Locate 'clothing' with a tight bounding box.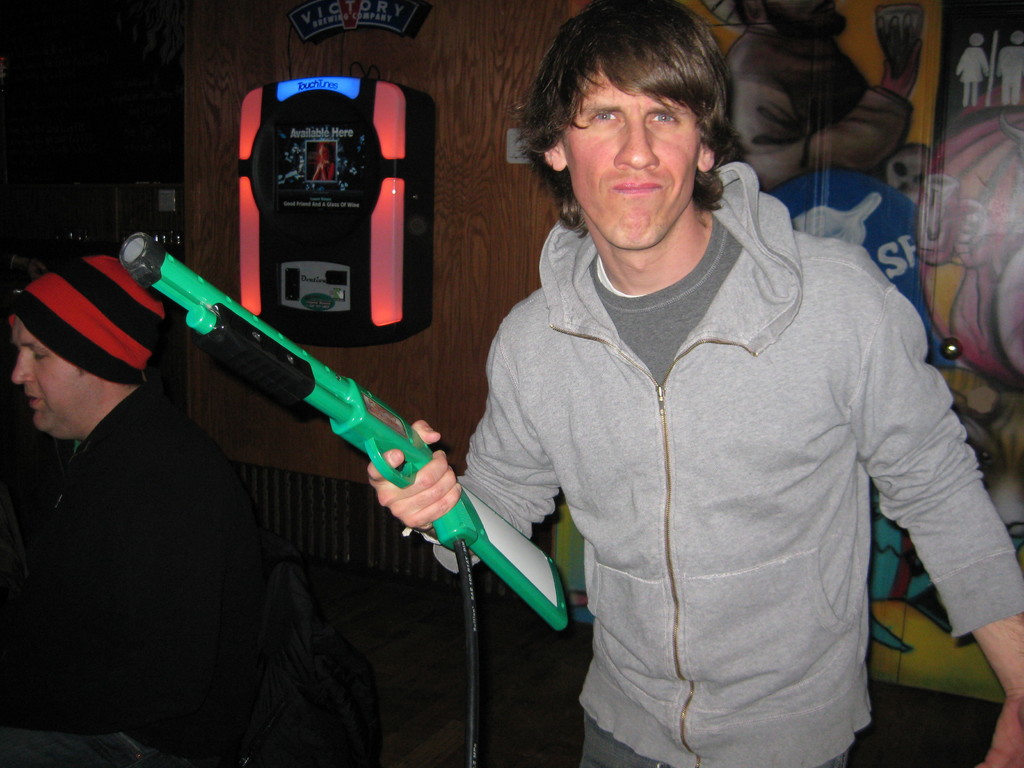
l=451, t=155, r=975, b=755.
